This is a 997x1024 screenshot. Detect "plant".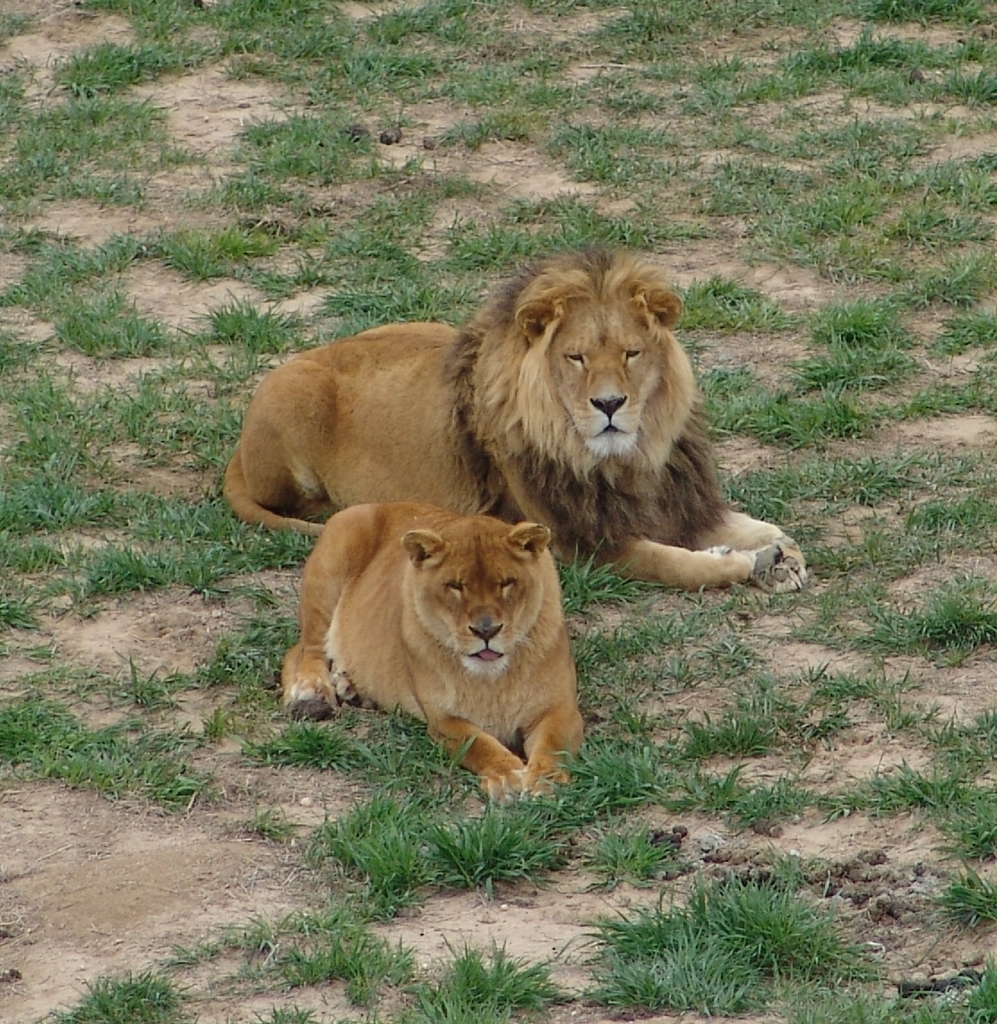
[562,711,673,831].
